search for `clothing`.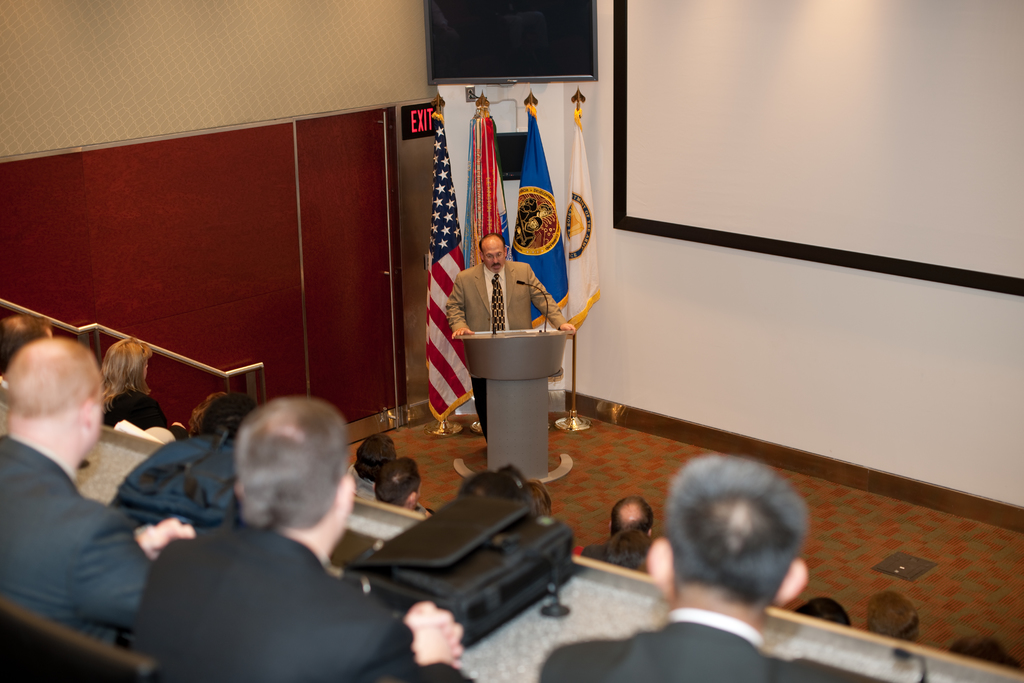
Found at [left=447, top=259, right=567, bottom=449].
